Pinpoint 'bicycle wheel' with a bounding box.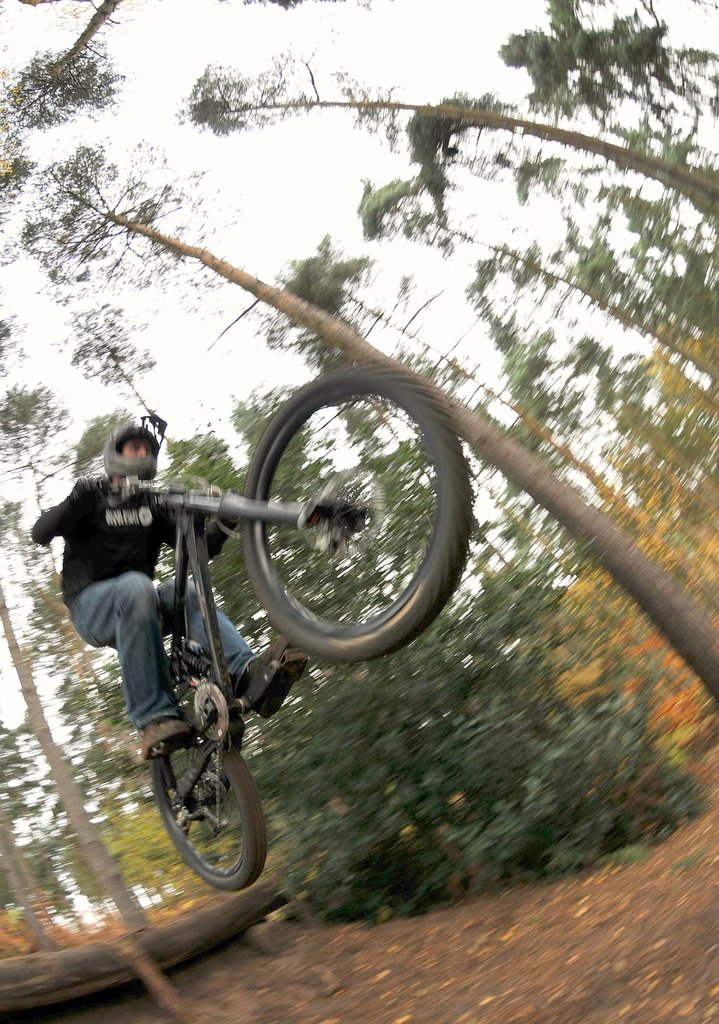
rect(147, 719, 269, 890).
